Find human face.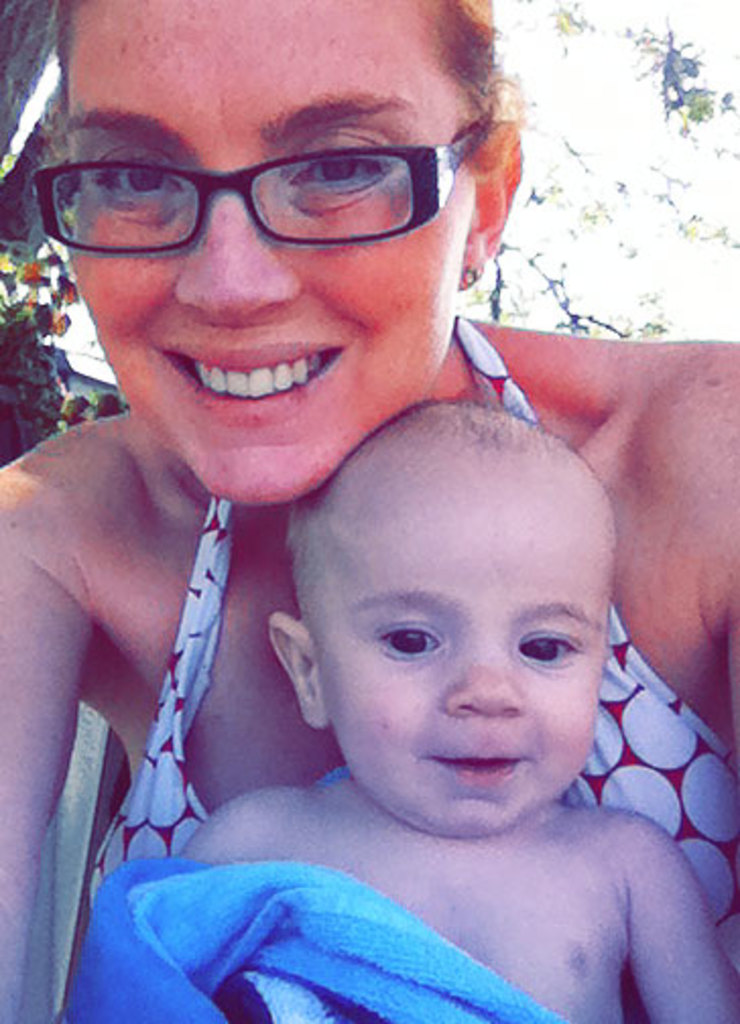
left=299, top=423, right=626, bottom=831.
